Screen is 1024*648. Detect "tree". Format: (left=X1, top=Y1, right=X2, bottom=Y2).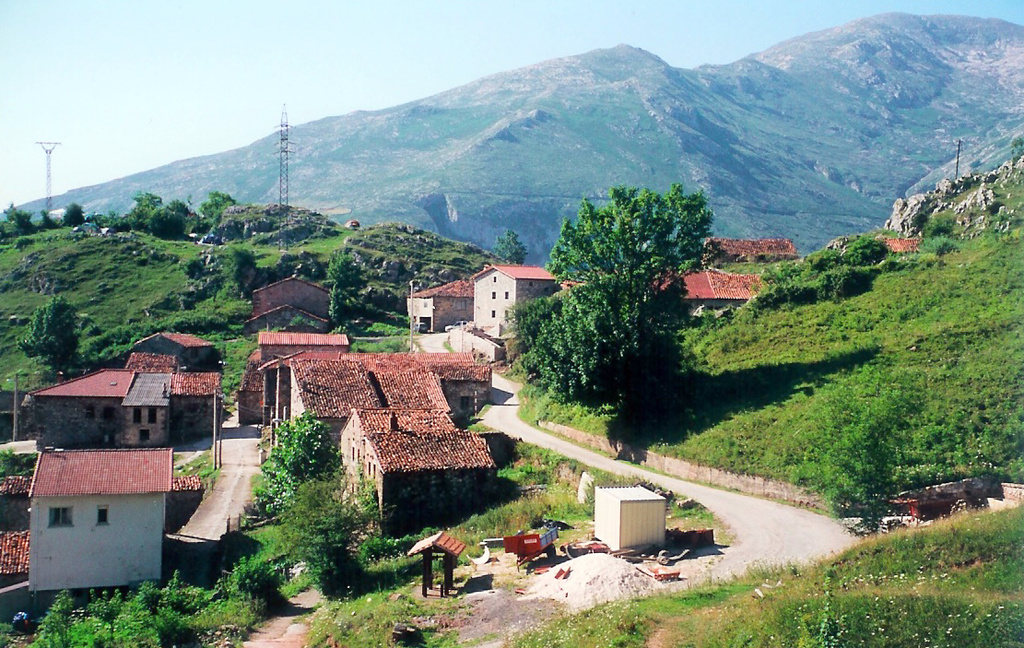
(left=328, top=282, right=367, bottom=324).
